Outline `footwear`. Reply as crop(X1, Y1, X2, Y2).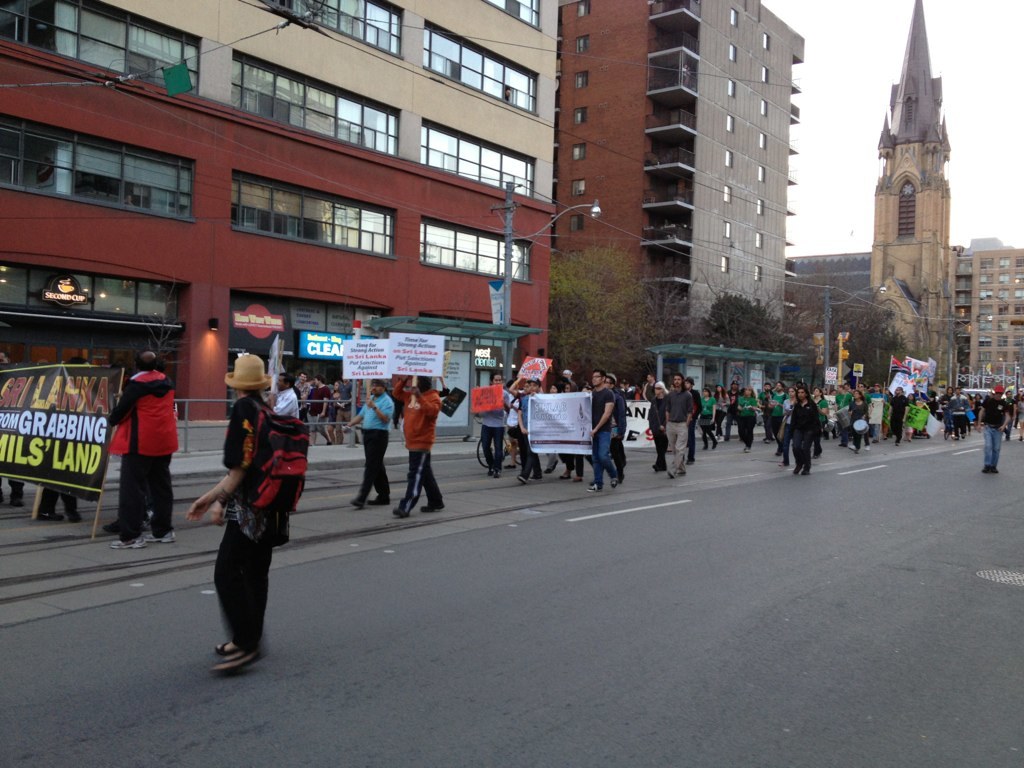
crop(568, 477, 581, 487).
